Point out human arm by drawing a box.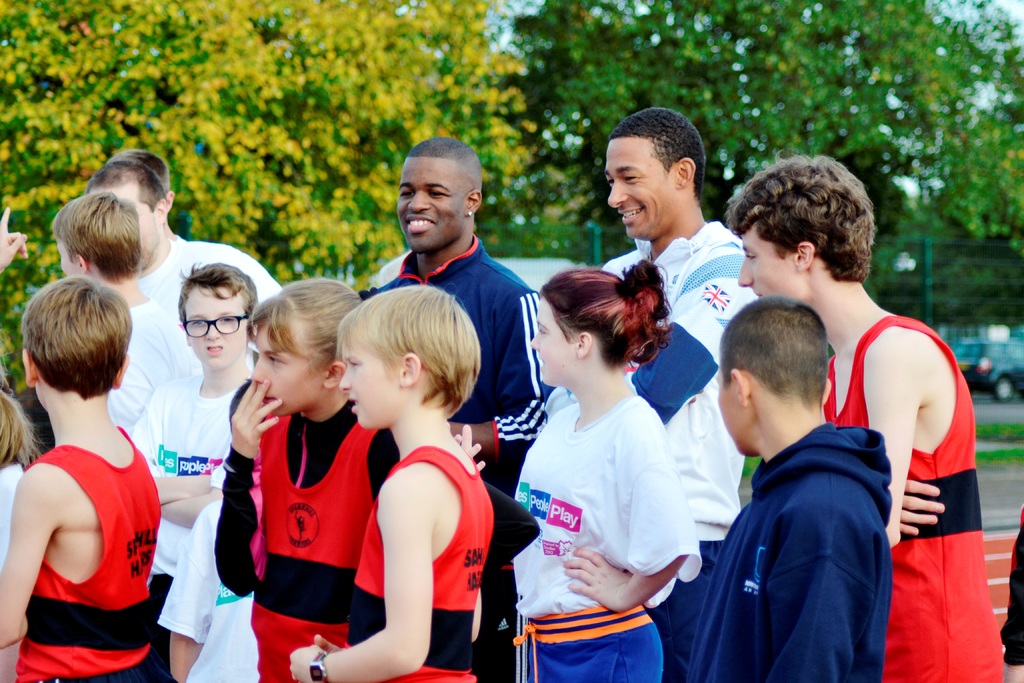
BBox(133, 384, 228, 509).
